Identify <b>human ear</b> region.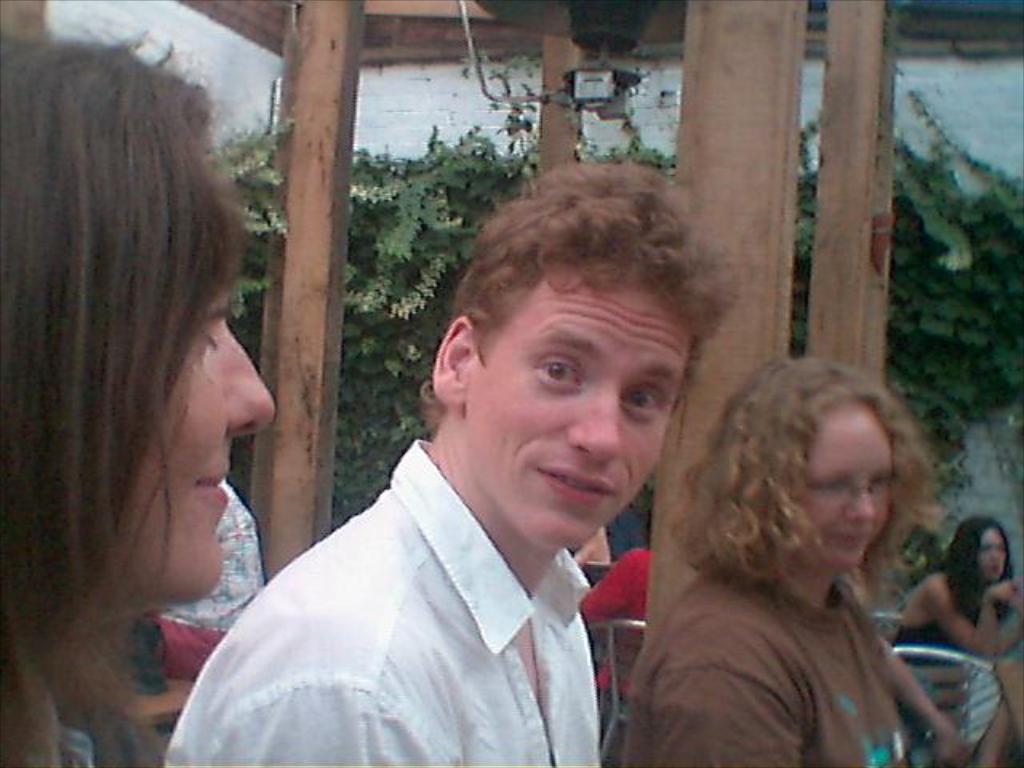
Region: [432,317,478,410].
